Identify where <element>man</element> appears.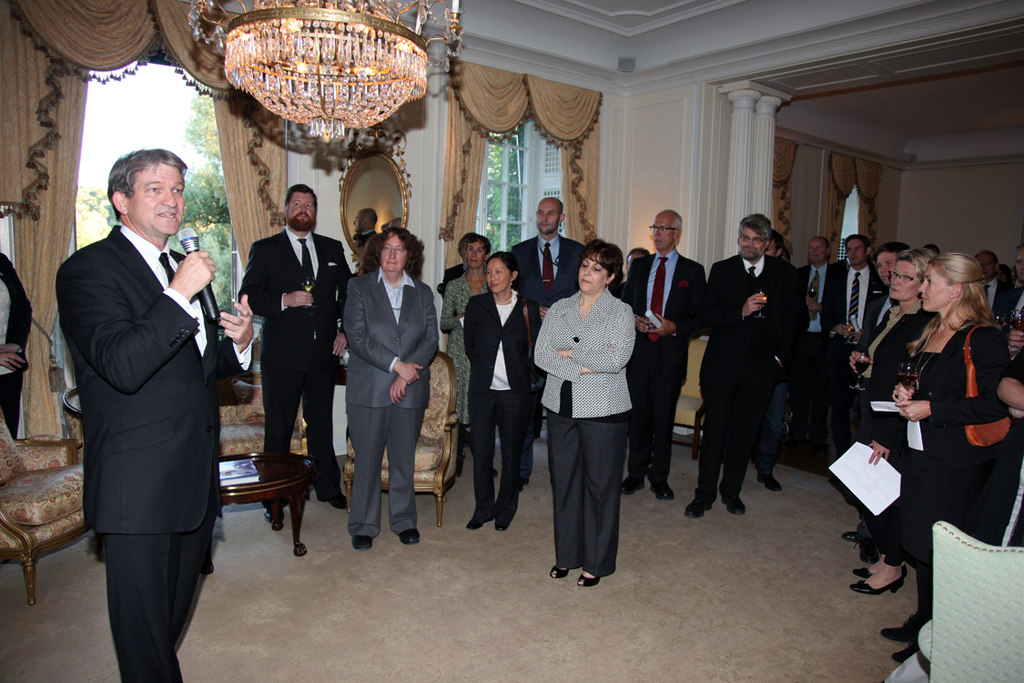
Appears at bbox=[671, 207, 799, 519].
